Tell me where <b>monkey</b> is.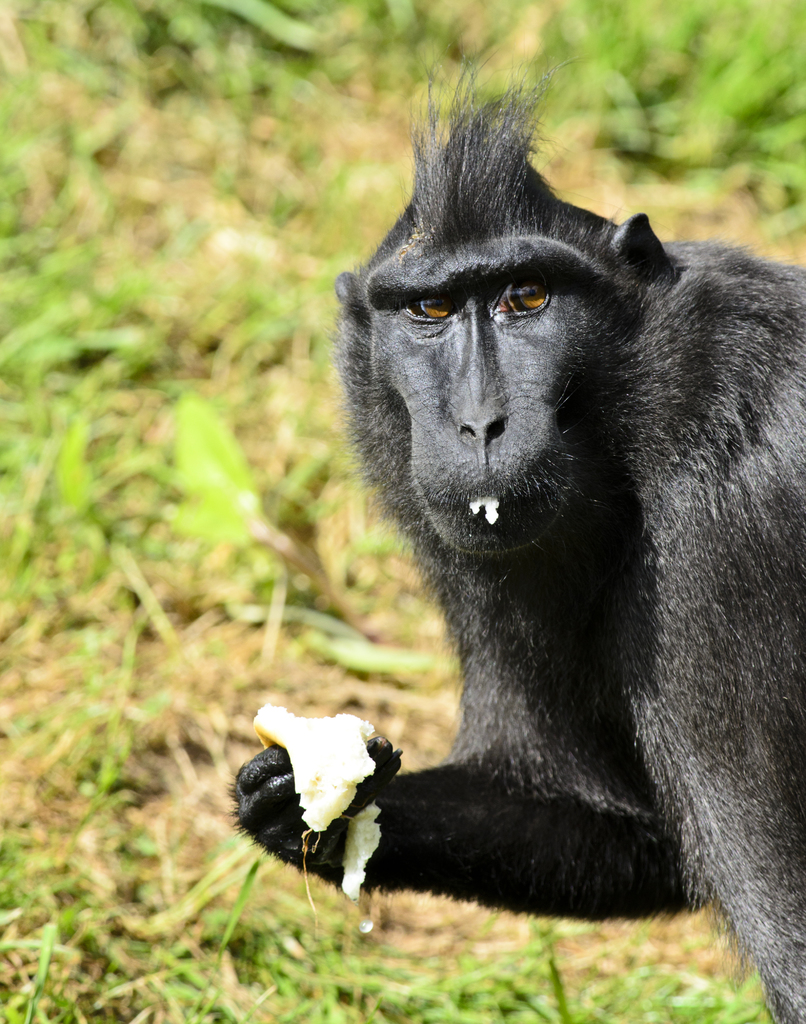
<b>monkey</b> is at detection(233, 60, 805, 1023).
